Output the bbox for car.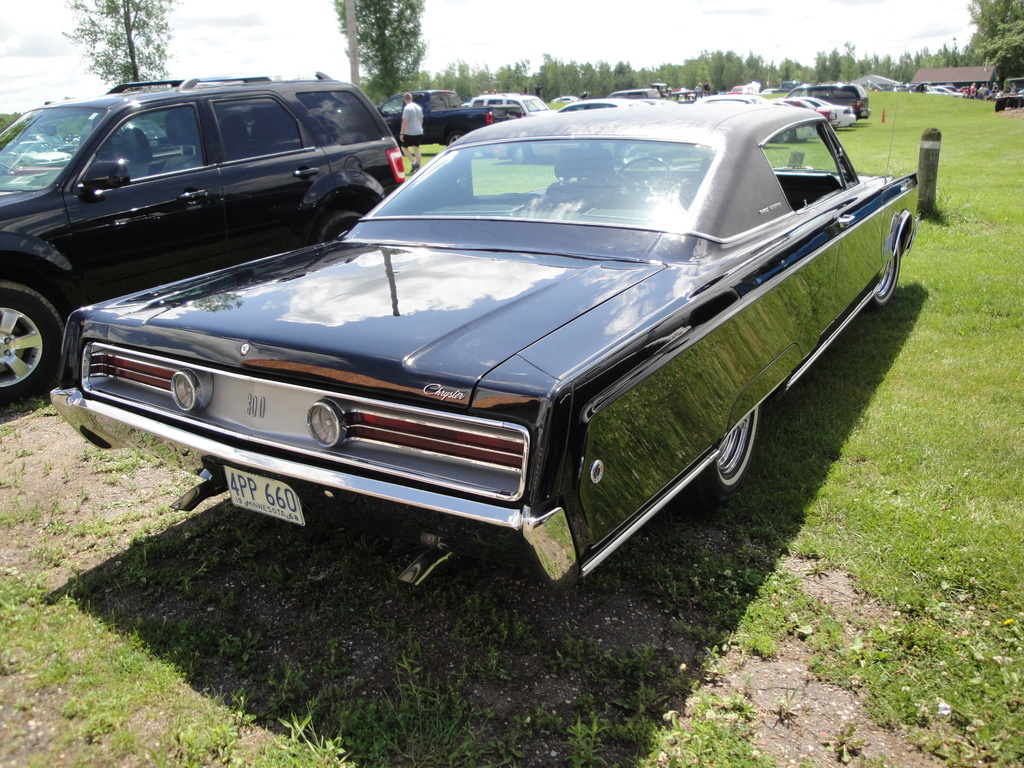
BBox(0, 68, 406, 403).
